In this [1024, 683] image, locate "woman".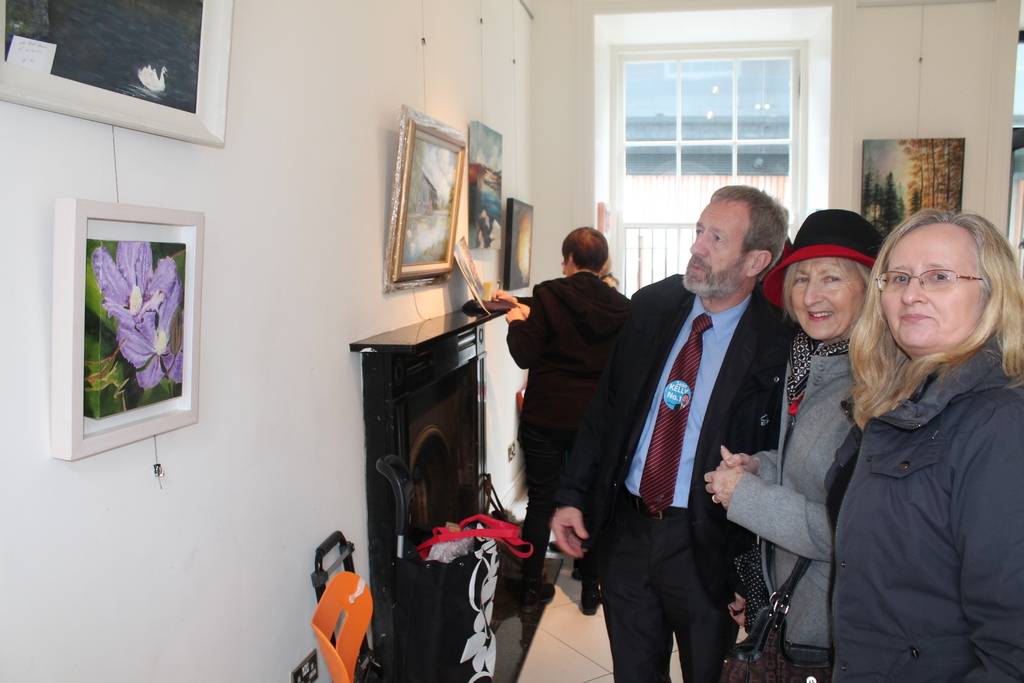
Bounding box: Rect(799, 206, 1000, 675).
